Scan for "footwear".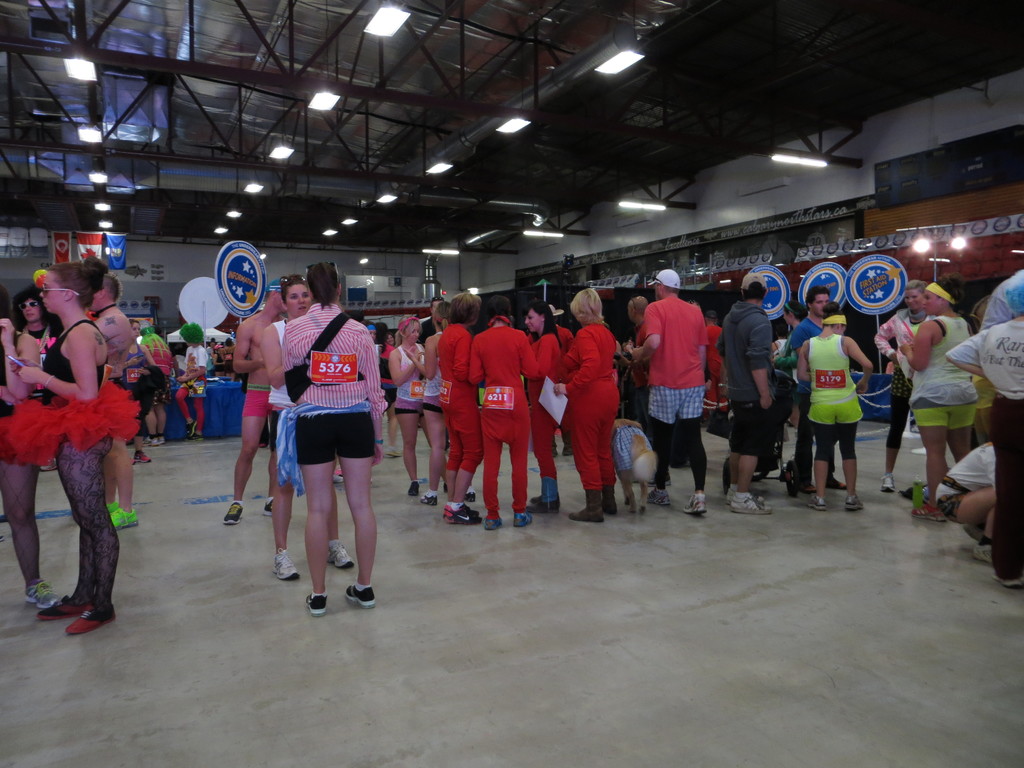
Scan result: bbox=[264, 497, 273, 516].
